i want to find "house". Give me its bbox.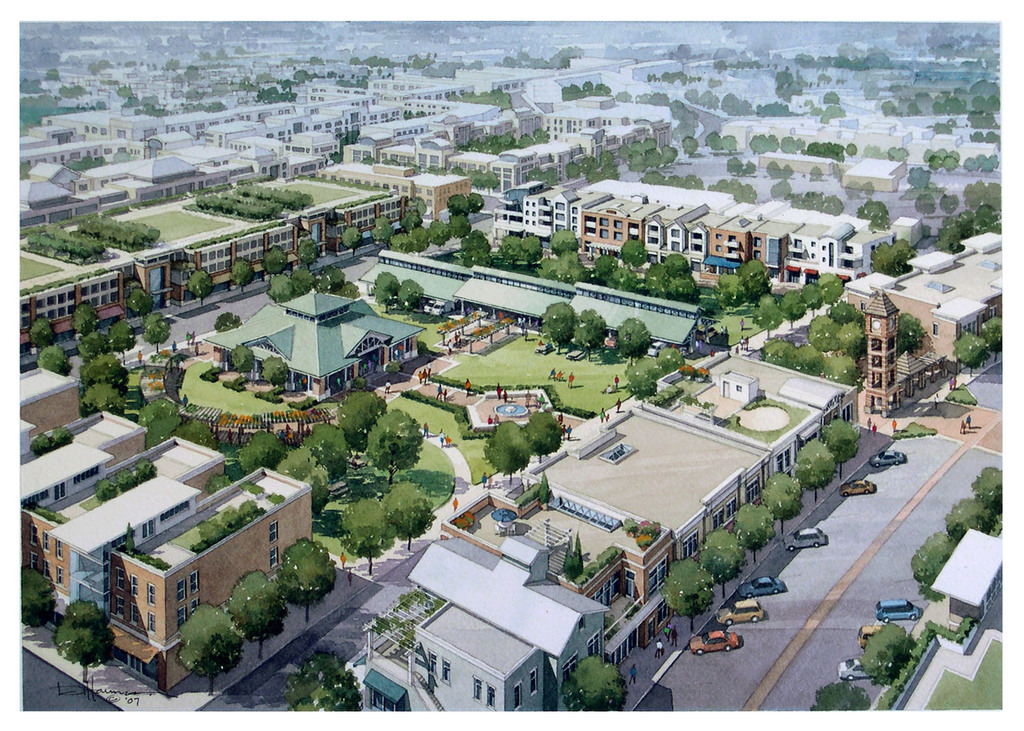
locate(865, 209, 910, 266).
